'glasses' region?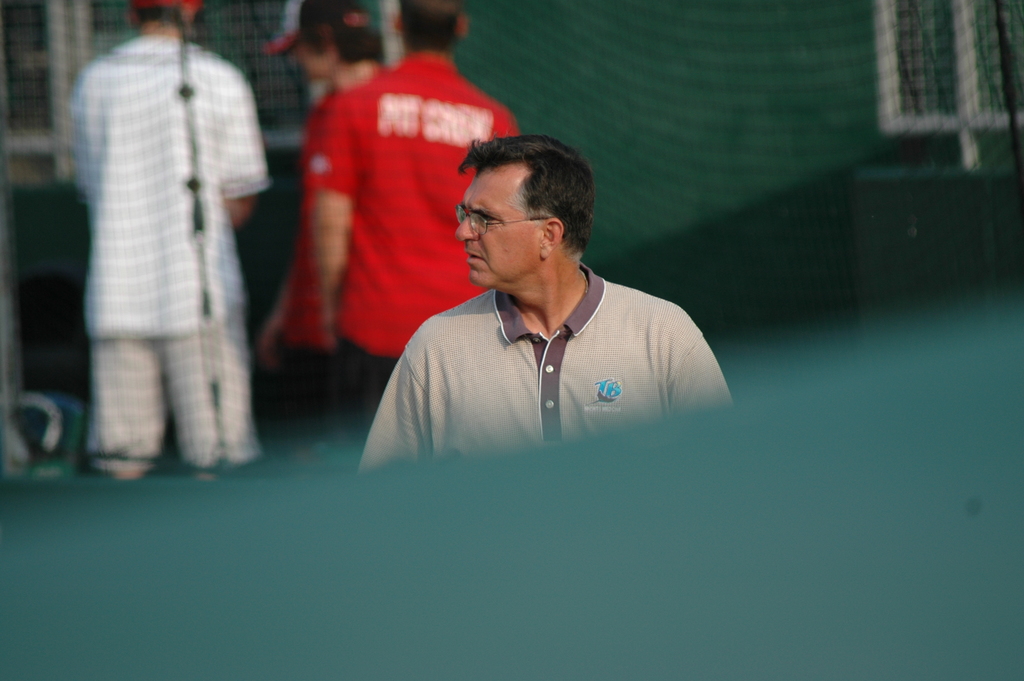
458:199:580:242
